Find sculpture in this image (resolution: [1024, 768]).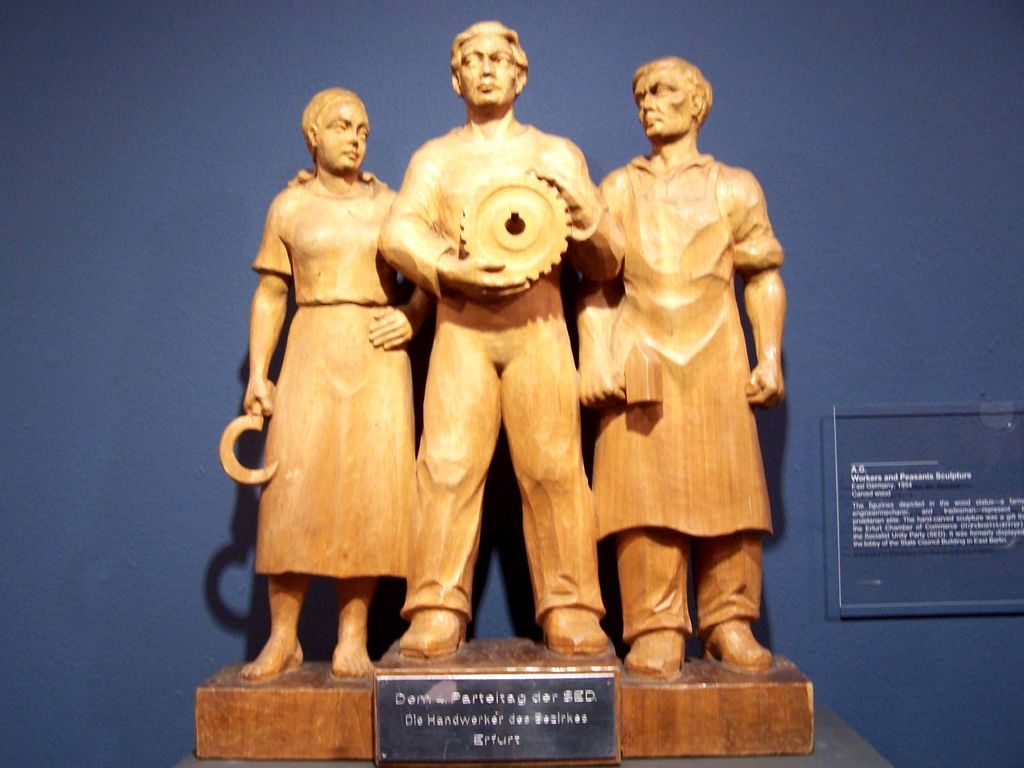
[214,86,426,680].
